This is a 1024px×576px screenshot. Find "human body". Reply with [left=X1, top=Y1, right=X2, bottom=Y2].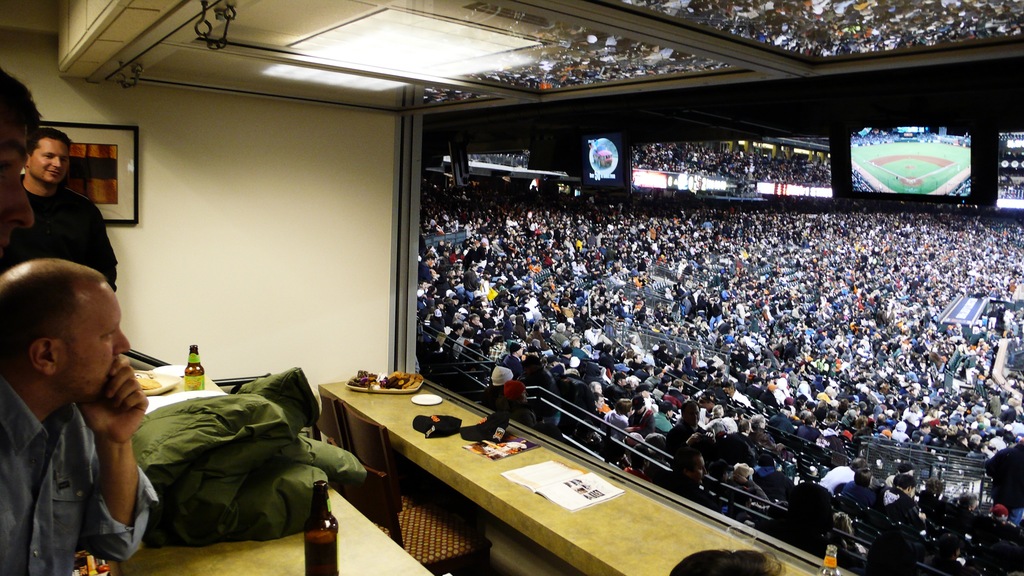
[left=436, top=285, right=450, bottom=291].
